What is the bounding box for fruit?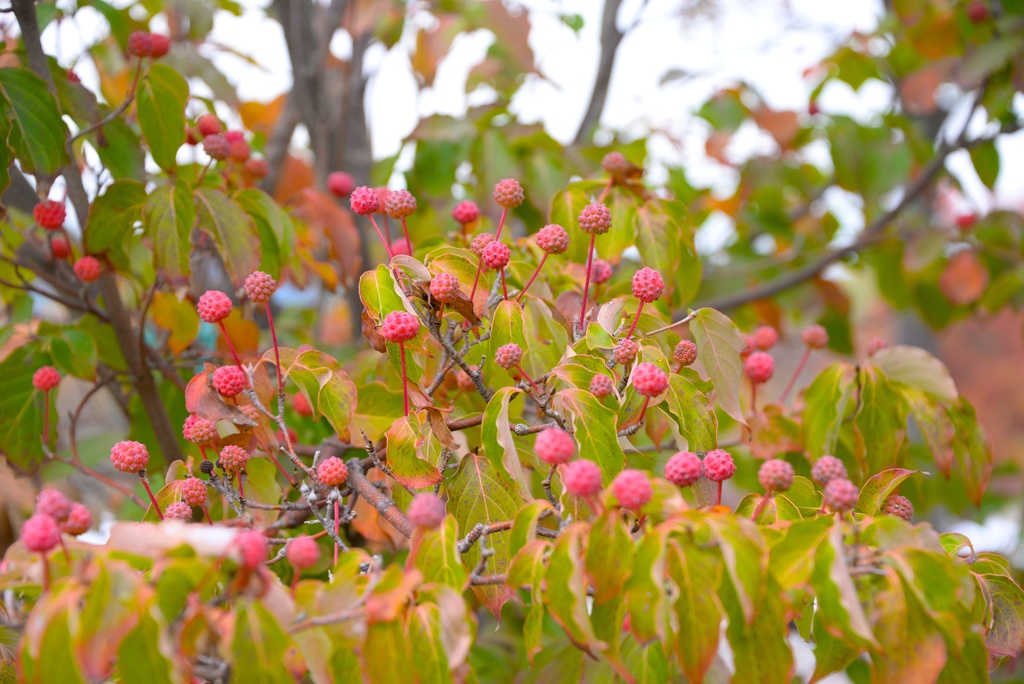
<box>740,351,778,384</box>.
